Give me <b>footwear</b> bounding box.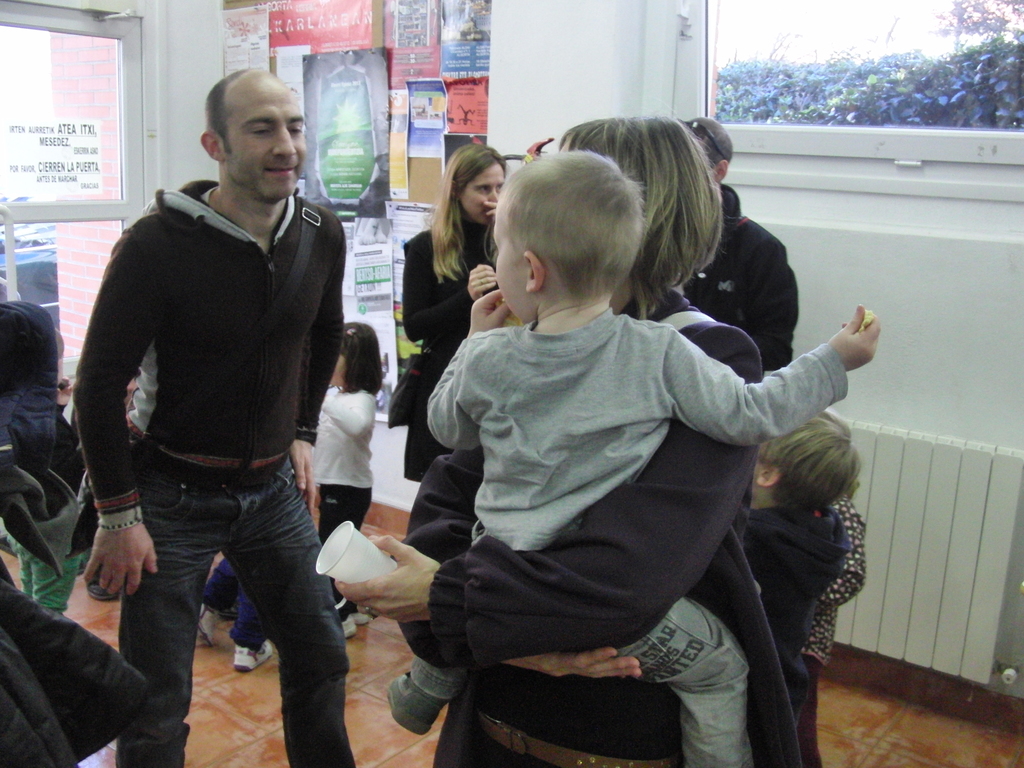
380, 664, 453, 749.
